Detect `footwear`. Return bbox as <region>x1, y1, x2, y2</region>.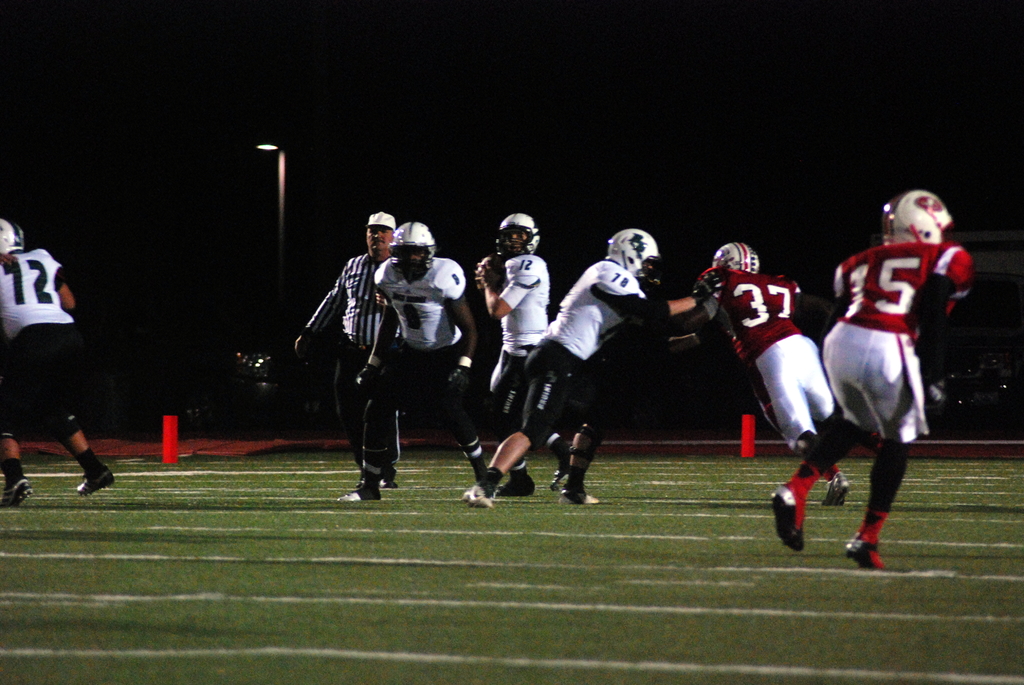
<region>74, 464, 117, 496</region>.
